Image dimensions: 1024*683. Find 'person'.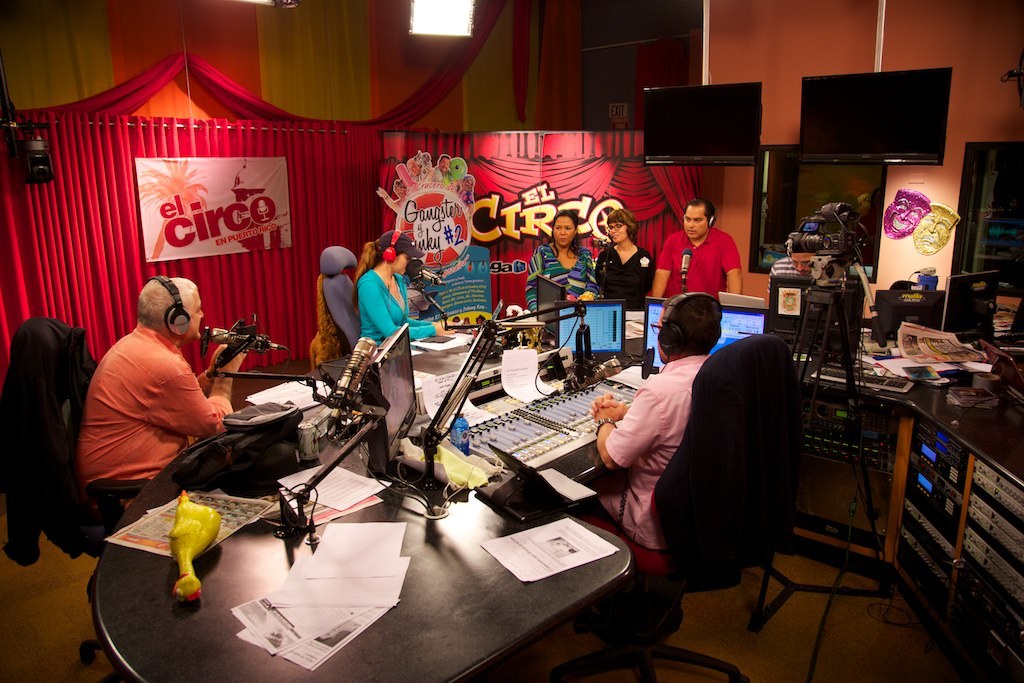
box=[772, 226, 828, 302].
